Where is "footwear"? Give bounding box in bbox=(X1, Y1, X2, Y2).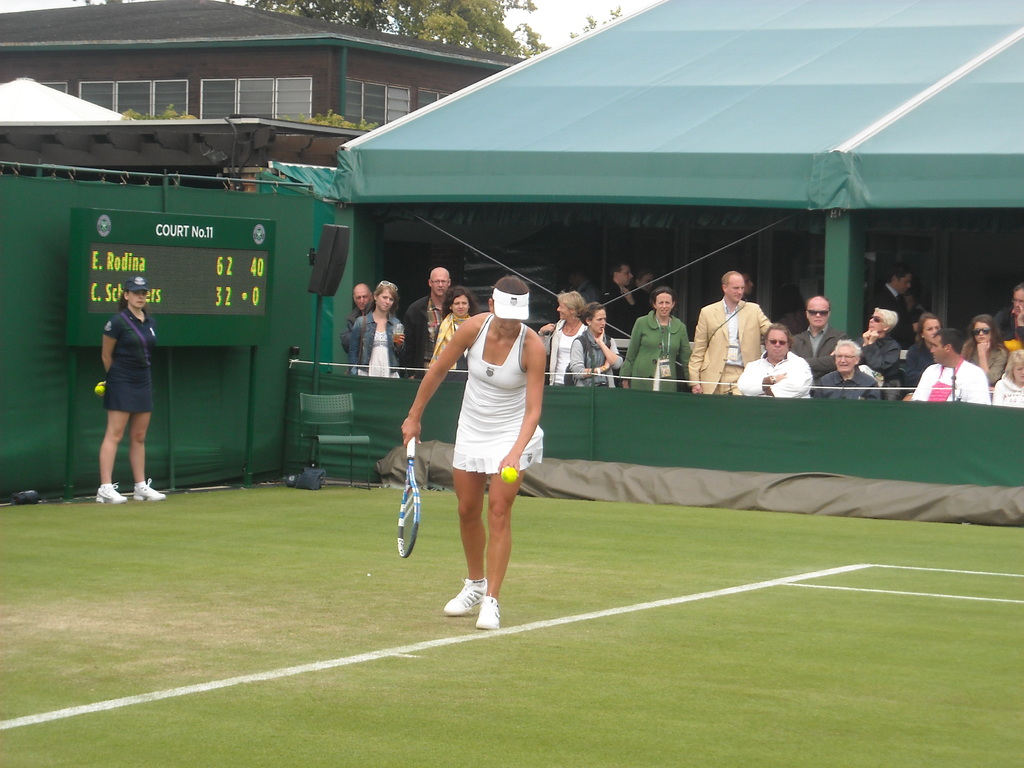
bbox=(131, 481, 156, 500).
